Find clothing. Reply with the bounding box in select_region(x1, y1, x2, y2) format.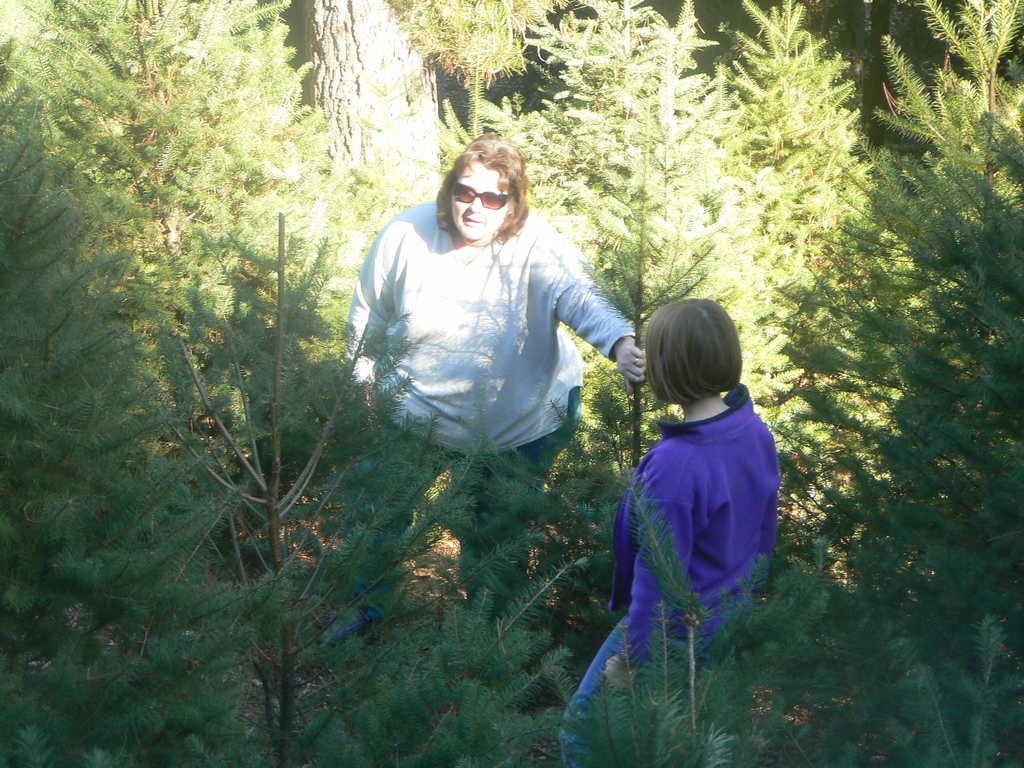
select_region(346, 201, 632, 616).
